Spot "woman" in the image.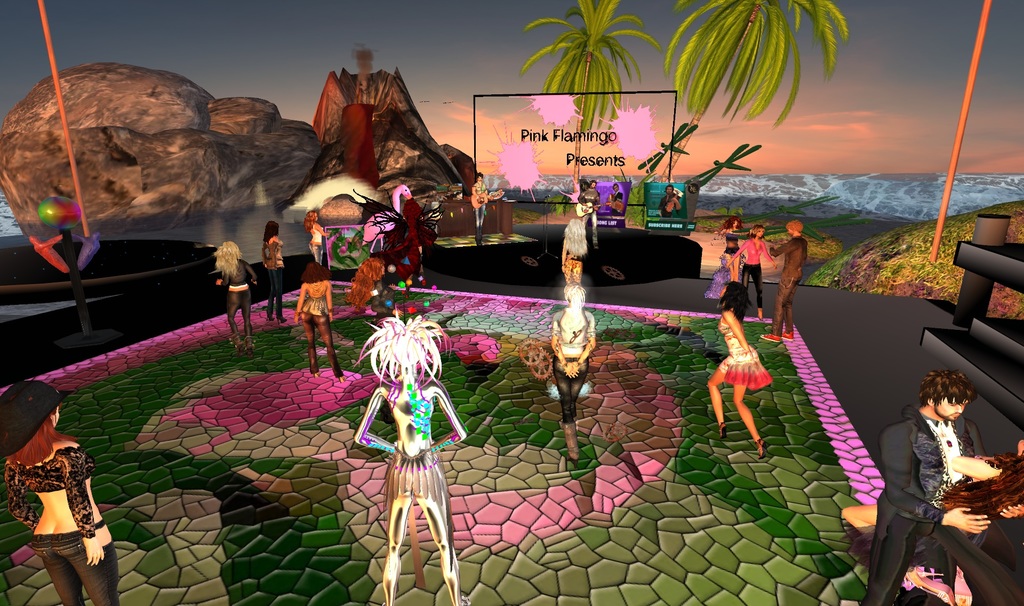
"woman" found at detection(292, 262, 350, 380).
